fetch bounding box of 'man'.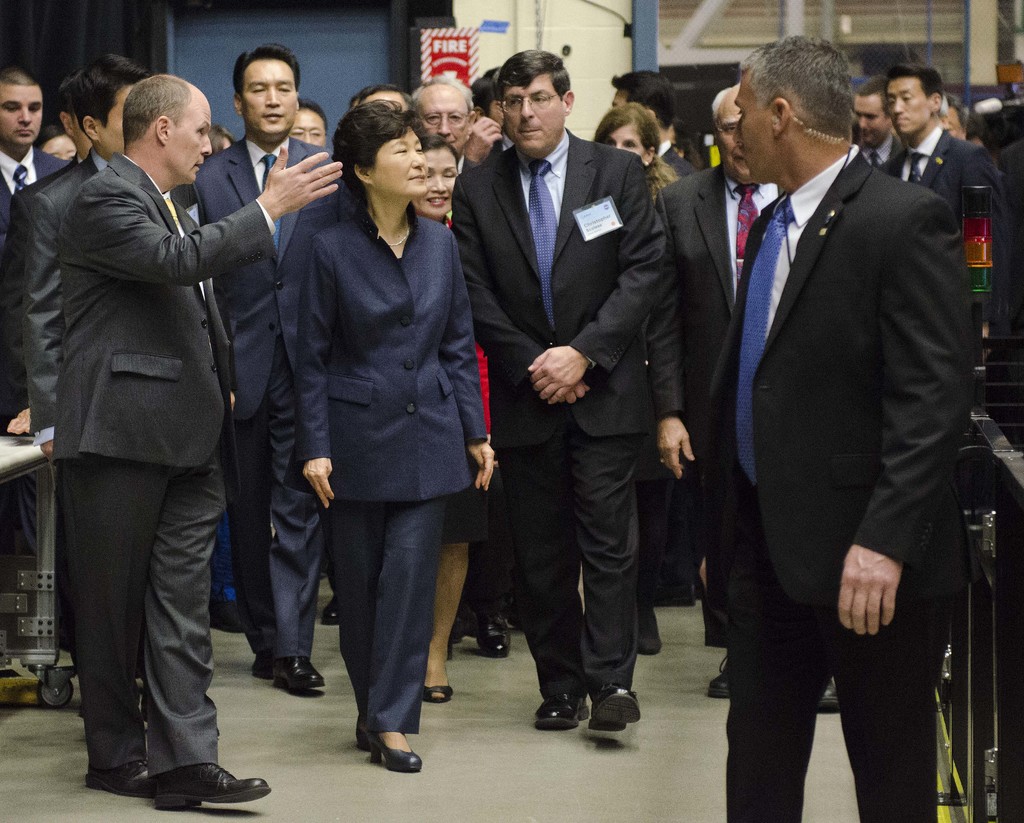
Bbox: box=[652, 81, 842, 714].
